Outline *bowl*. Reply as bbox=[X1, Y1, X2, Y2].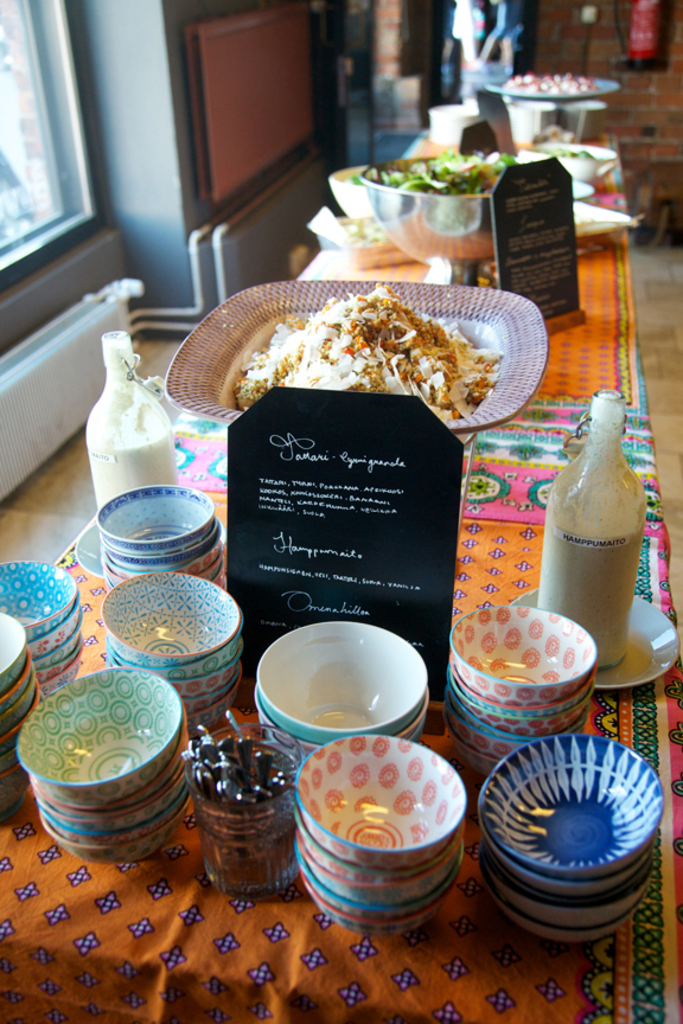
bbox=[326, 168, 375, 220].
